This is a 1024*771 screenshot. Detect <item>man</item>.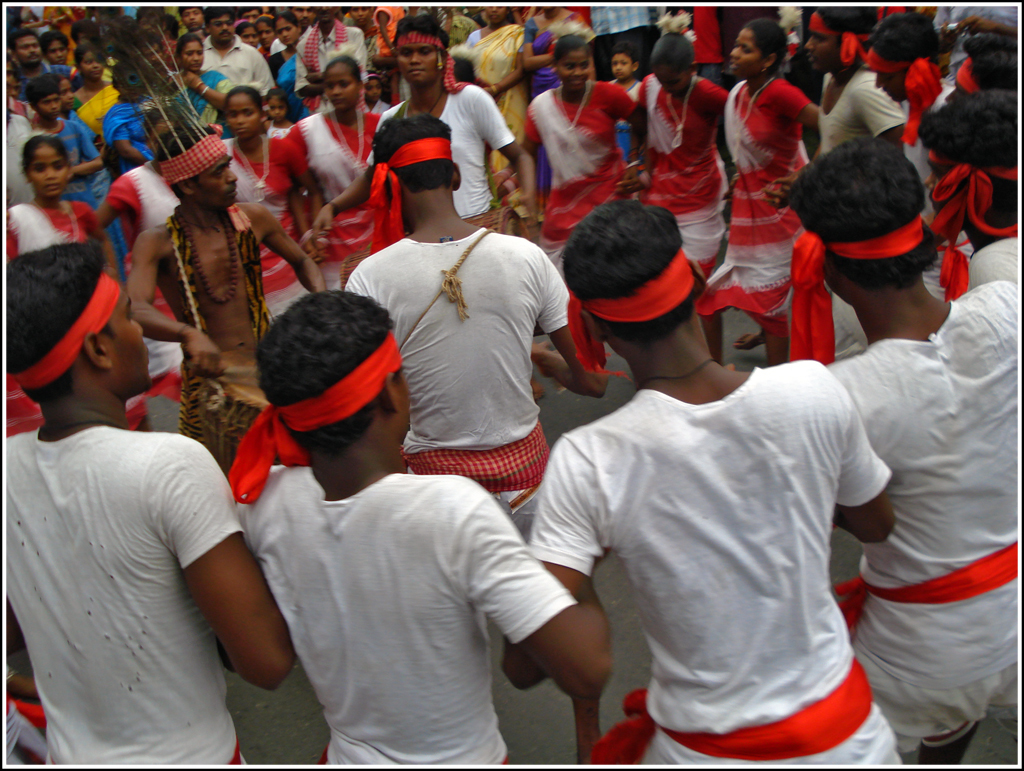
pyautogui.locateOnScreen(200, 6, 281, 94).
